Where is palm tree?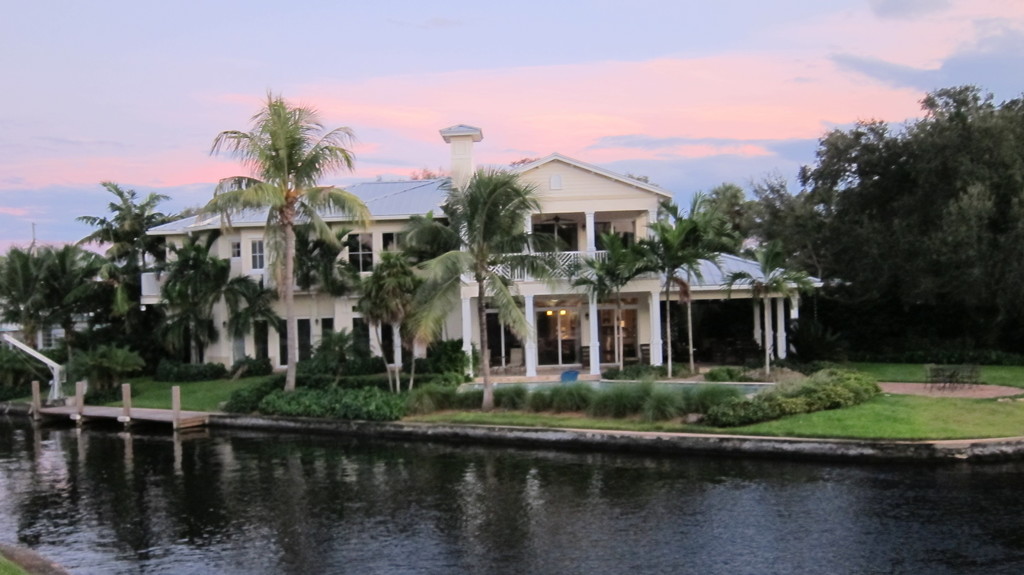
[left=12, top=255, right=119, bottom=399].
